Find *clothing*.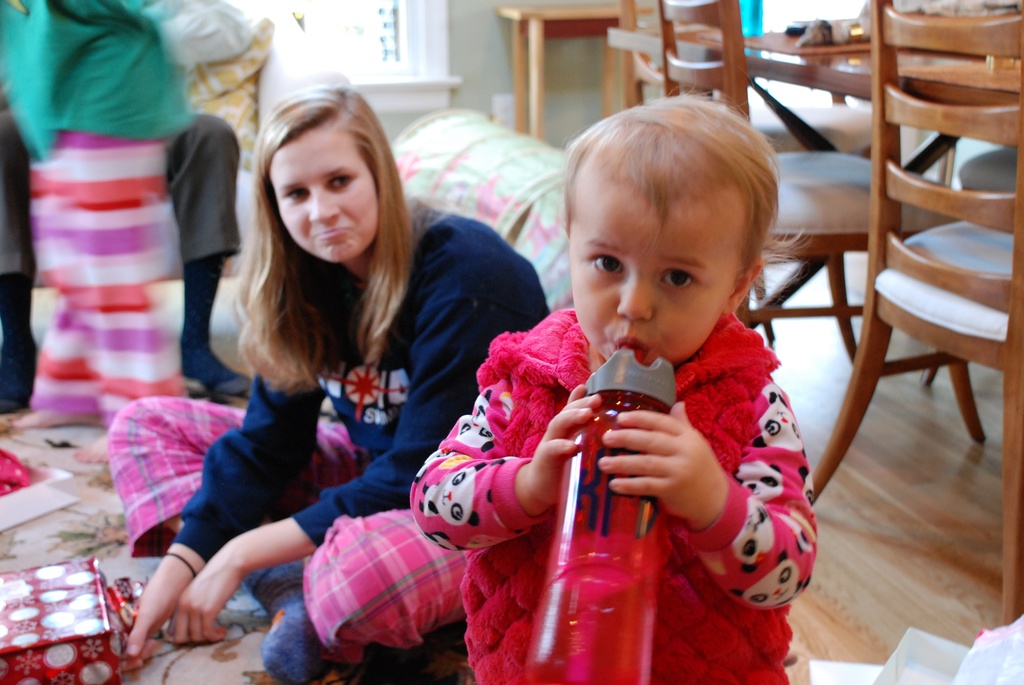
<bbox>1, 0, 181, 152</bbox>.
